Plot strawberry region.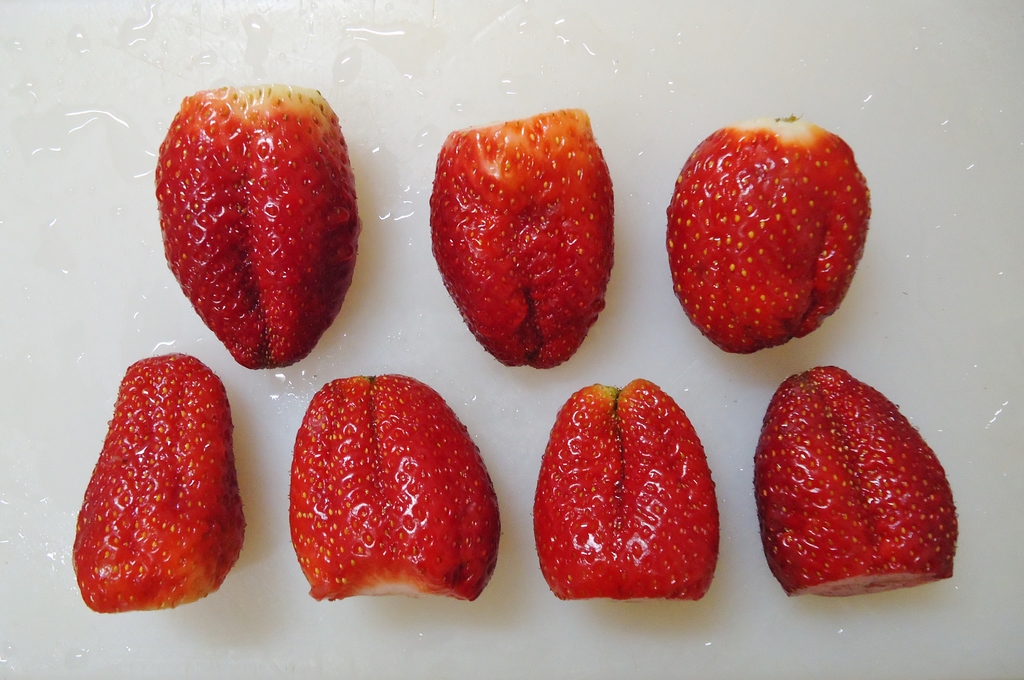
Plotted at box(154, 87, 365, 366).
